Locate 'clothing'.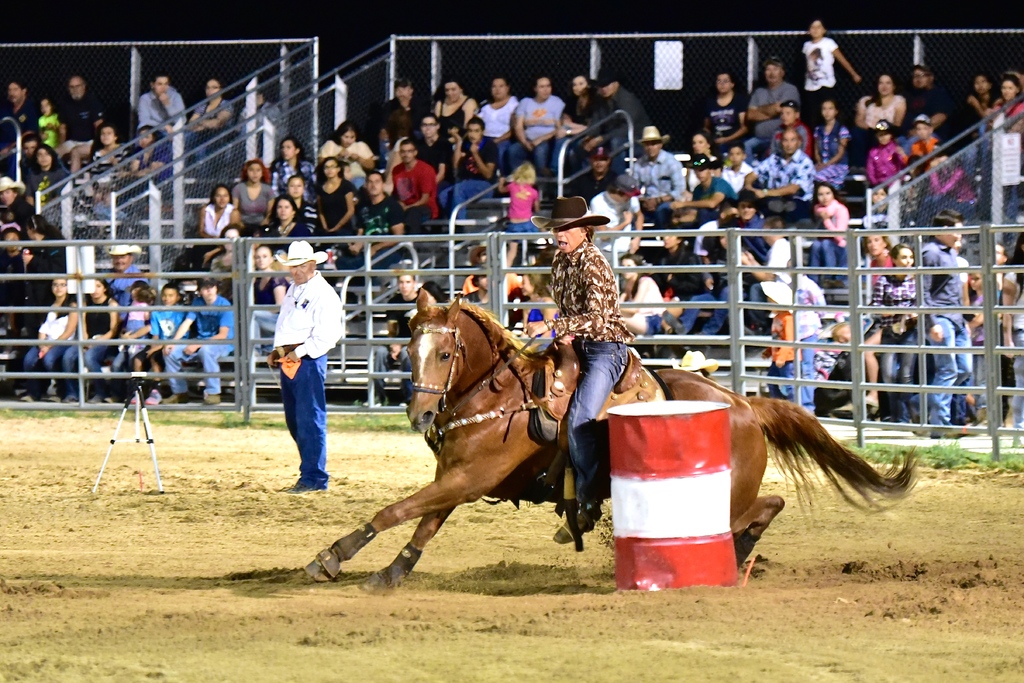
Bounding box: 625,152,689,217.
